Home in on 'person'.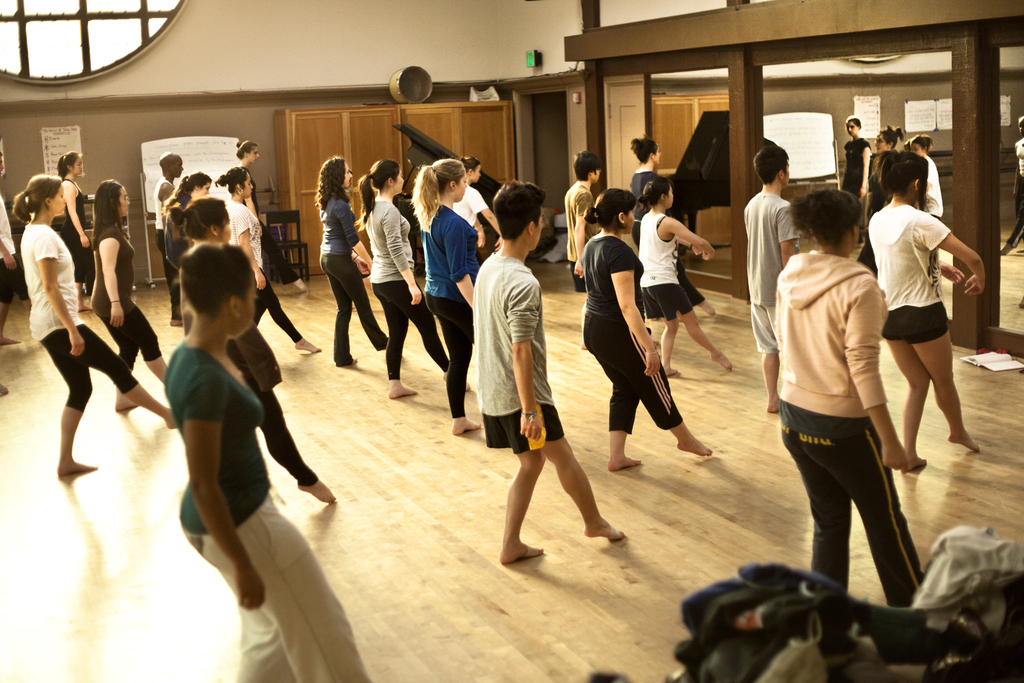
Homed in at locate(406, 159, 483, 432).
